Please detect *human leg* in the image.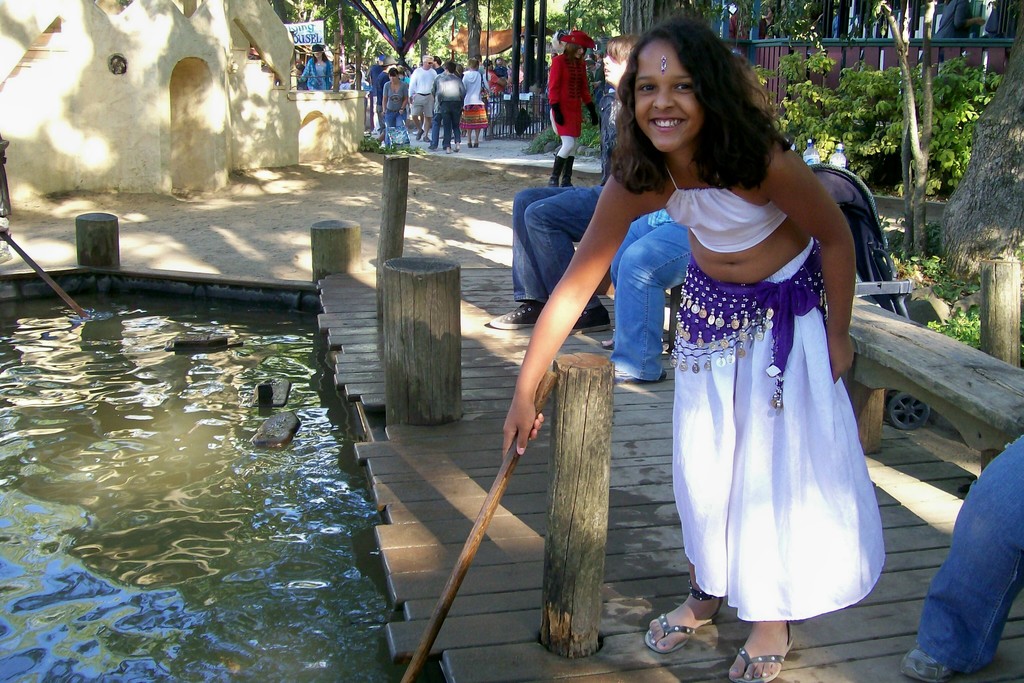
<box>463,97,474,149</box>.
